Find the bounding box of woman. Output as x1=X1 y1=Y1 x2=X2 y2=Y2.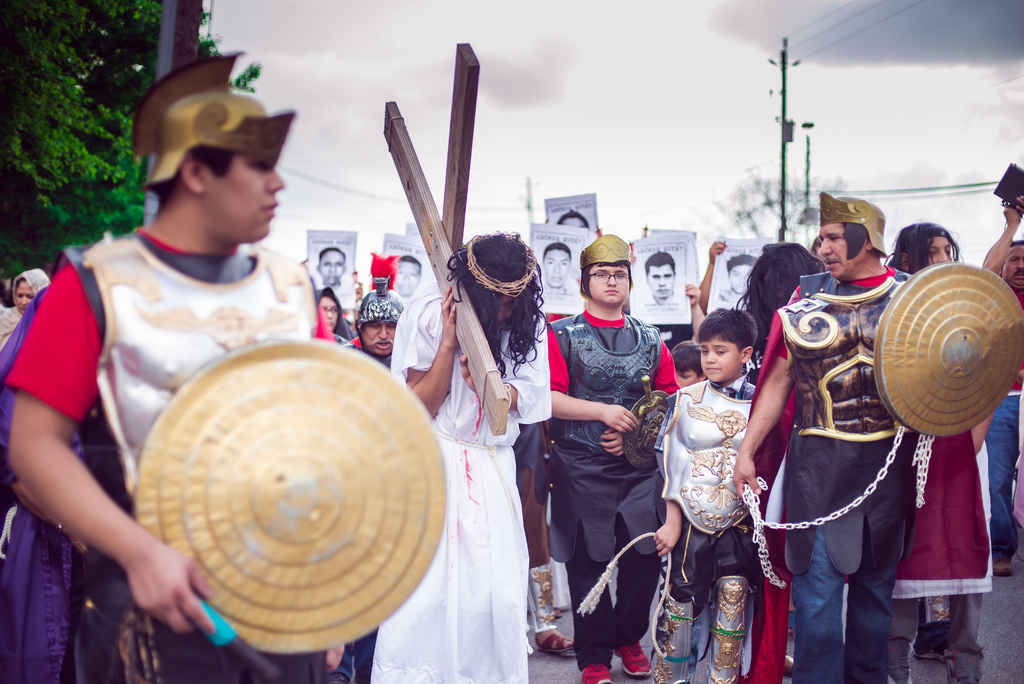
x1=307 y1=279 x2=356 y2=348.
